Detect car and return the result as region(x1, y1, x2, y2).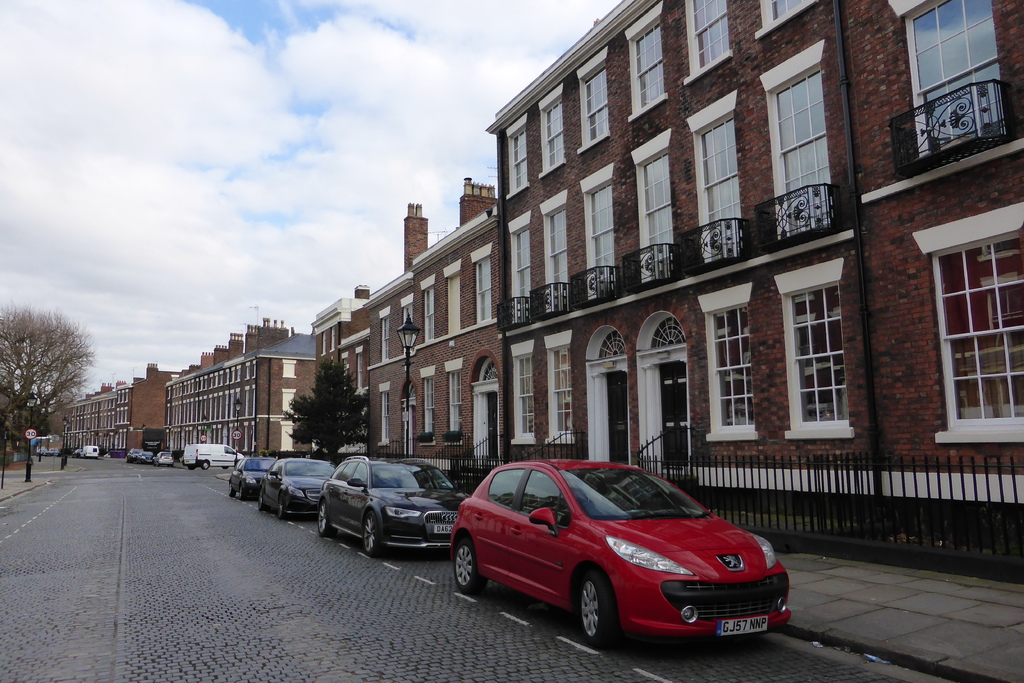
region(453, 453, 790, 659).
